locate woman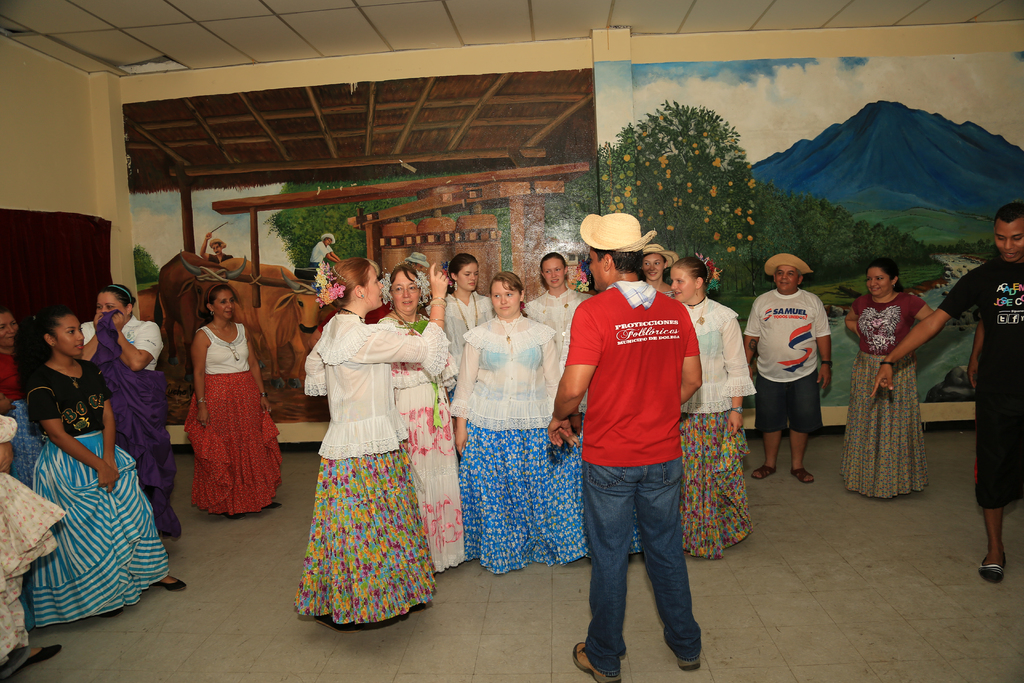
locate(27, 305, 191, 618)
